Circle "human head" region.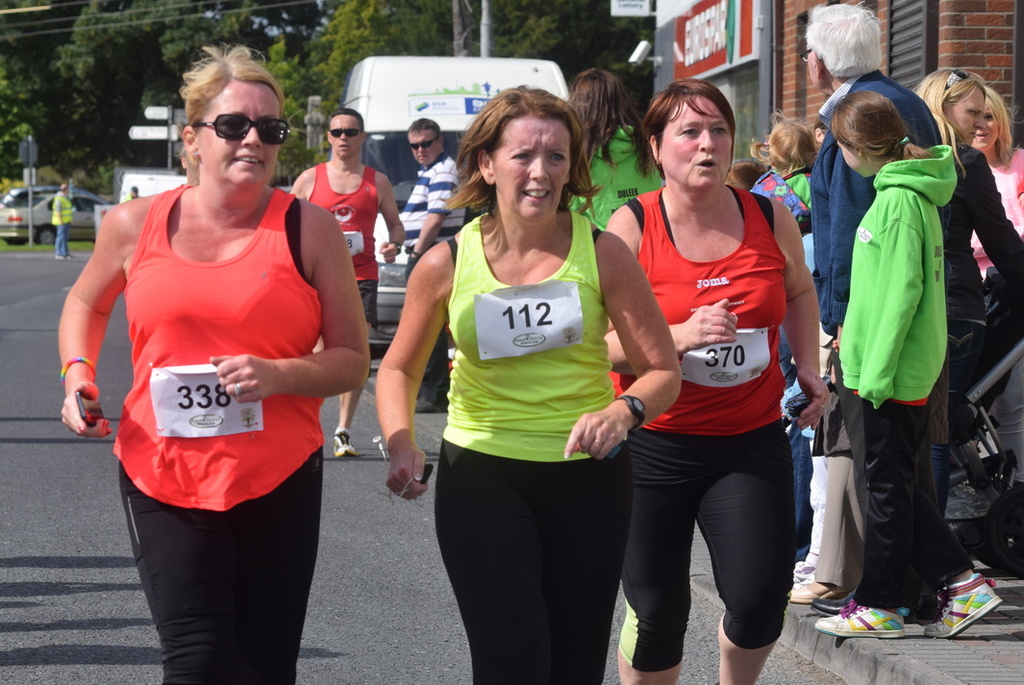
Region: x1=971 y1=80 x2=1002 y2=151.
